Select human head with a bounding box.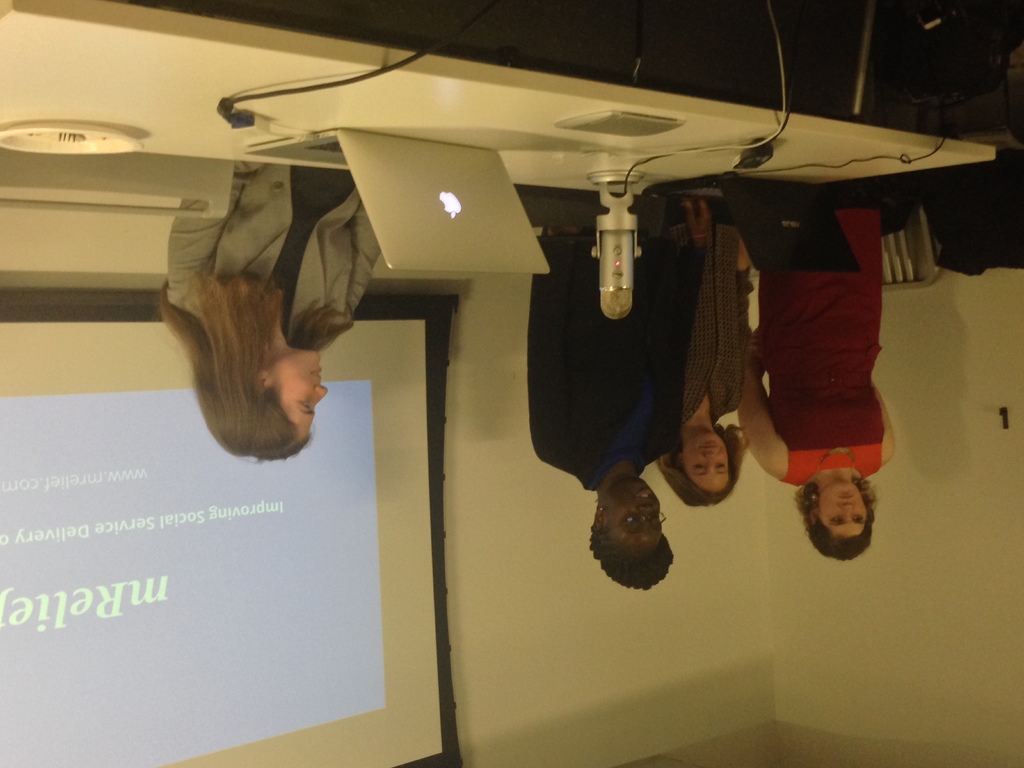
(left=210, top=342, right=333, bottom=461).
